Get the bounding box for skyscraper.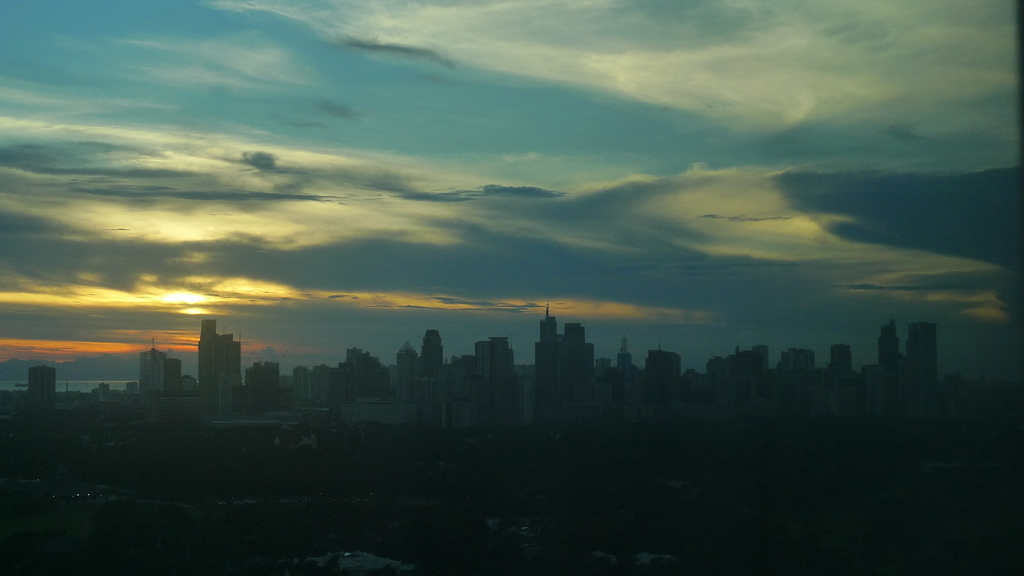
box(419, 328, 444, 368).
